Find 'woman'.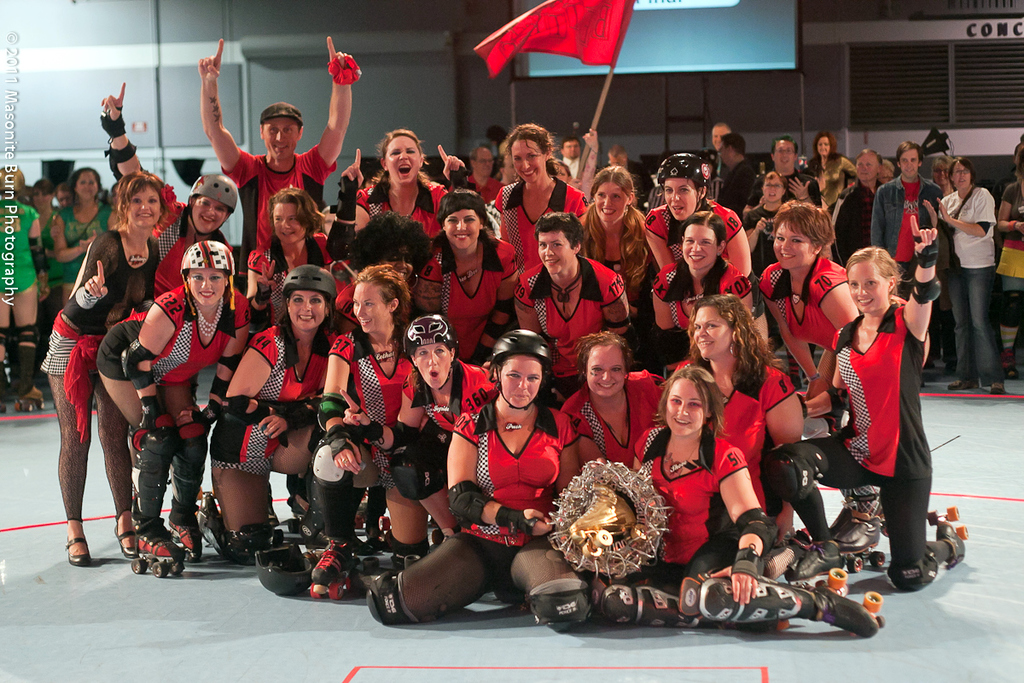
(756, 203, 895, 569).
